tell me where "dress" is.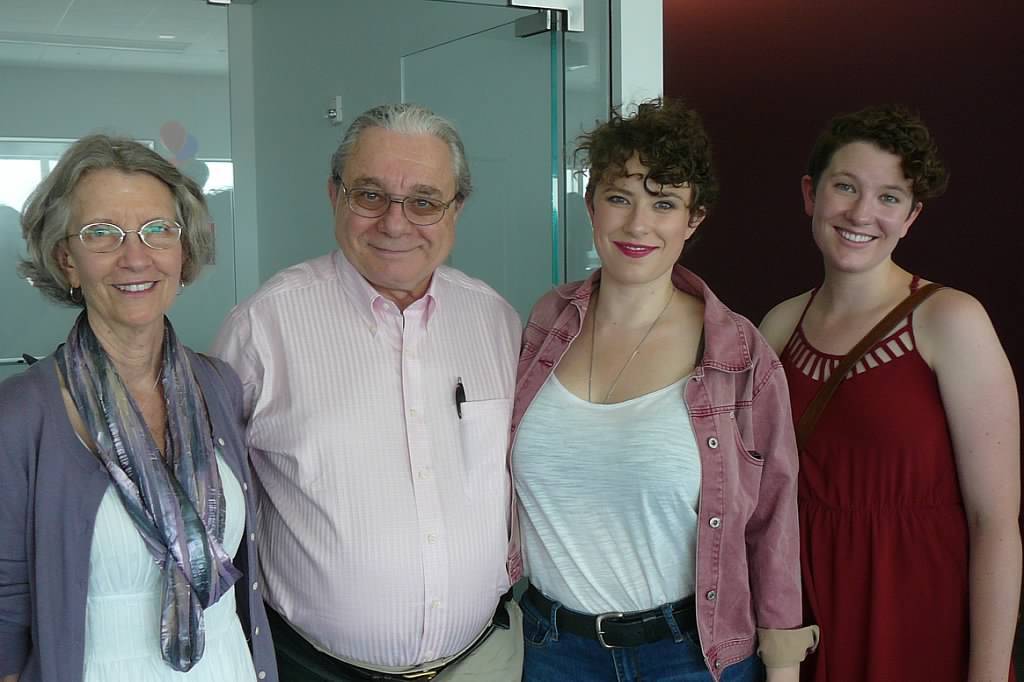
"dress" is at [left=777, top=274, right=1015, bottom=681].
